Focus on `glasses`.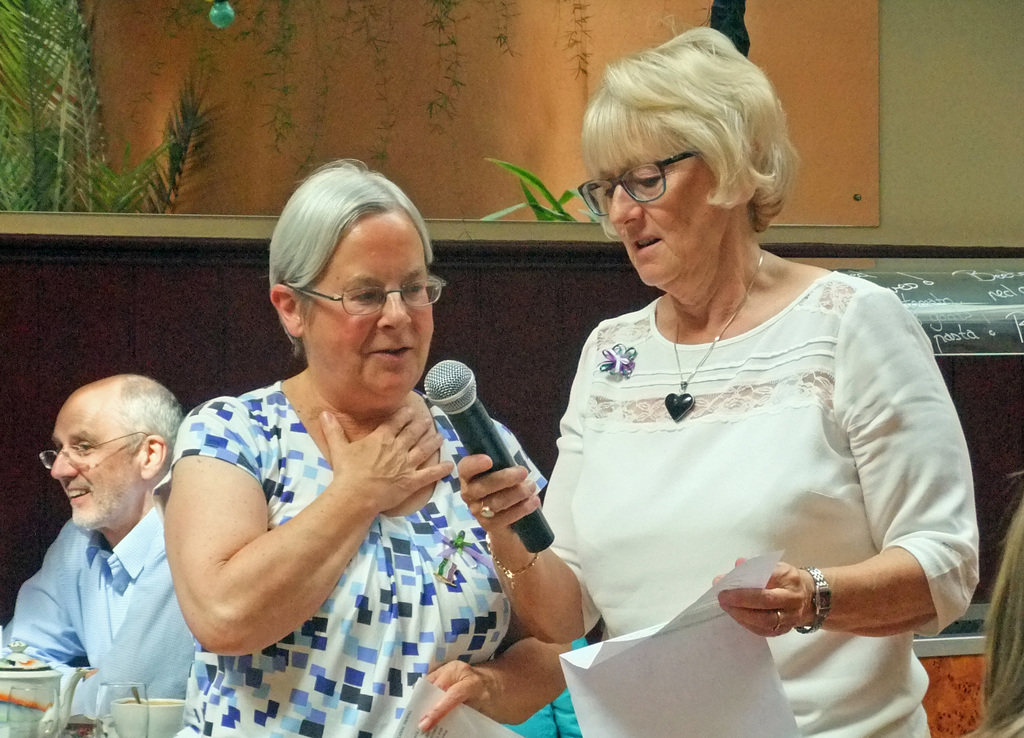
Focused at select_region(573, 143, 698, 223).
